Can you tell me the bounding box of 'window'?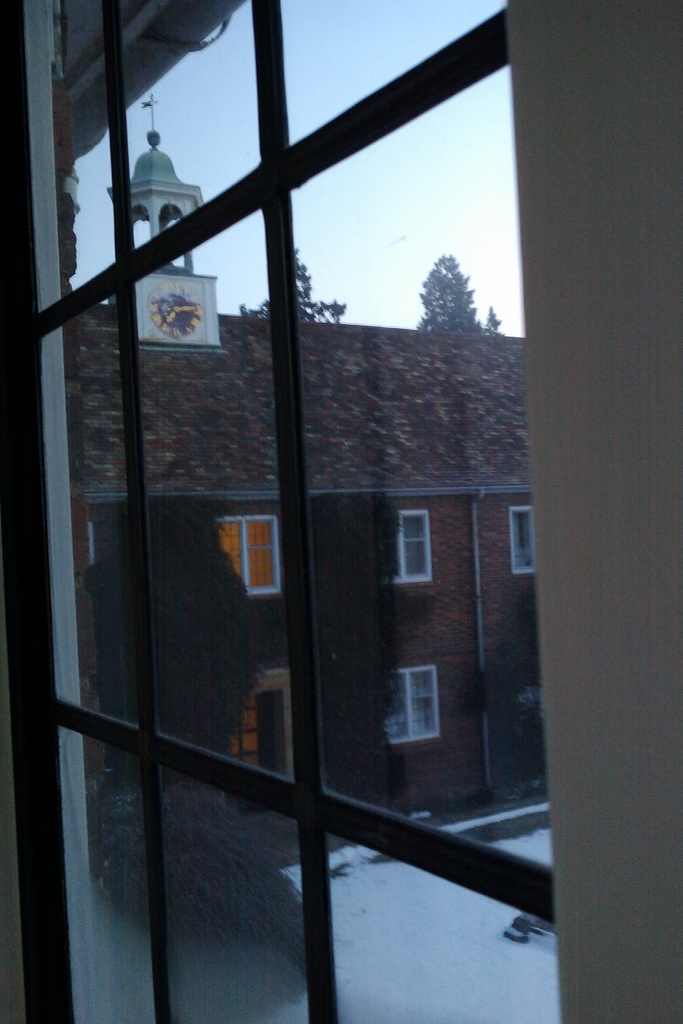
<bbox>392, 515, 436, 580</bbox>.
